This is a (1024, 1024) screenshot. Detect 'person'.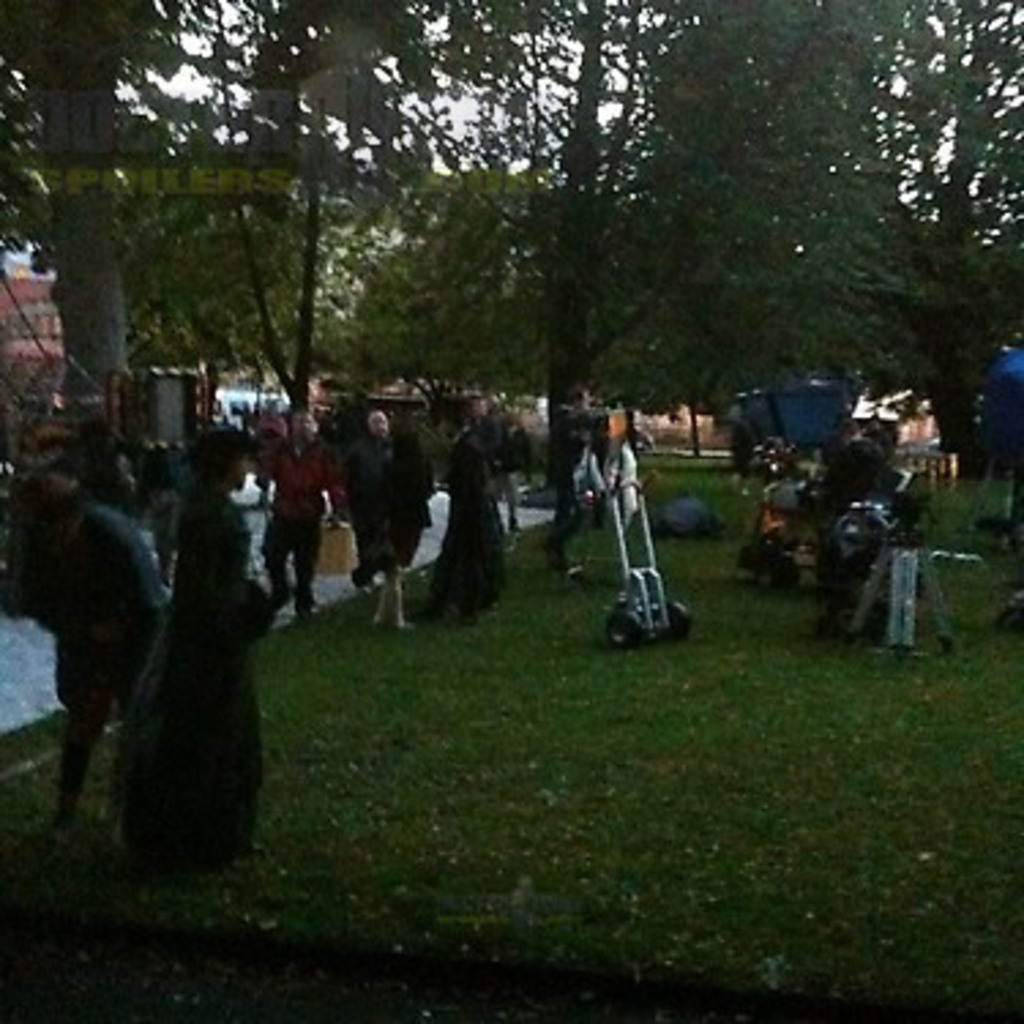
{"left": 259, "top": 396, "right": 328, "bottom": 617}.
